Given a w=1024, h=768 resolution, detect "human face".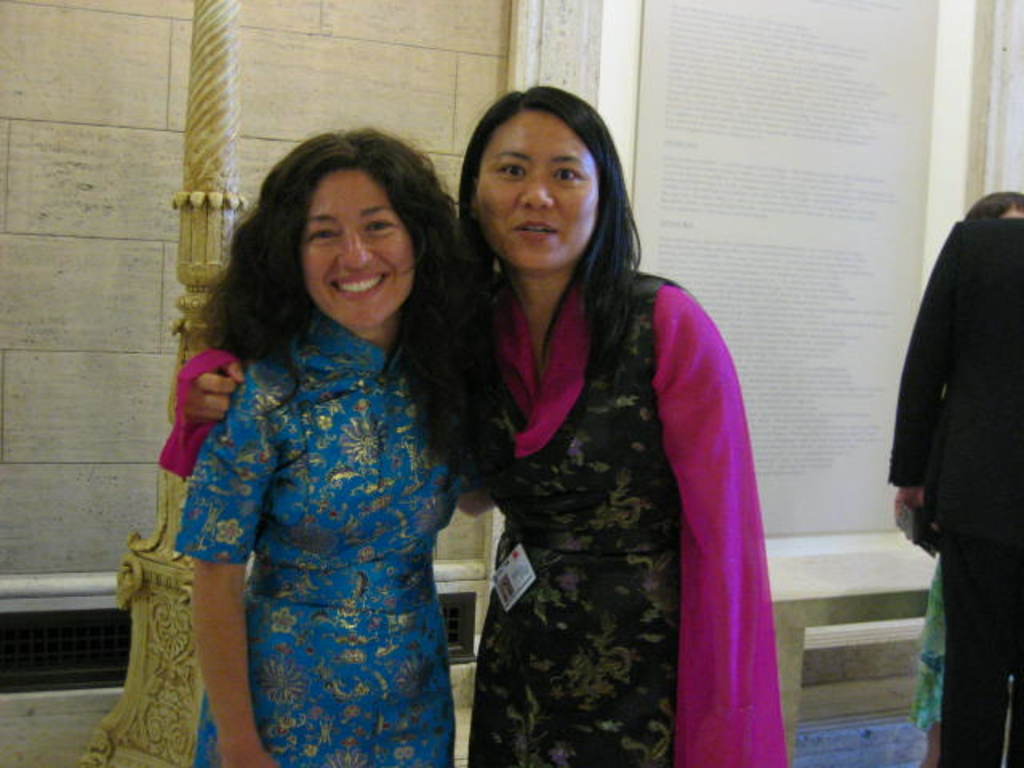
(x1=294, y1=163, x2=422, y2=339).
